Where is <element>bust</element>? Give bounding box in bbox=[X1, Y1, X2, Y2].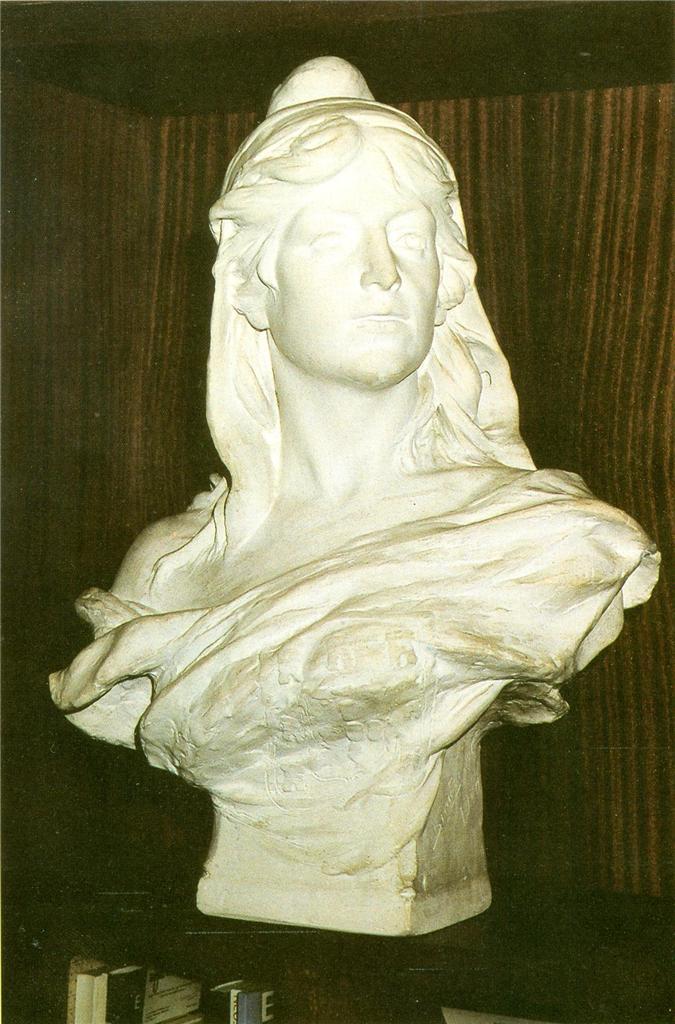
bbox=[54, 53, 667, 861].
